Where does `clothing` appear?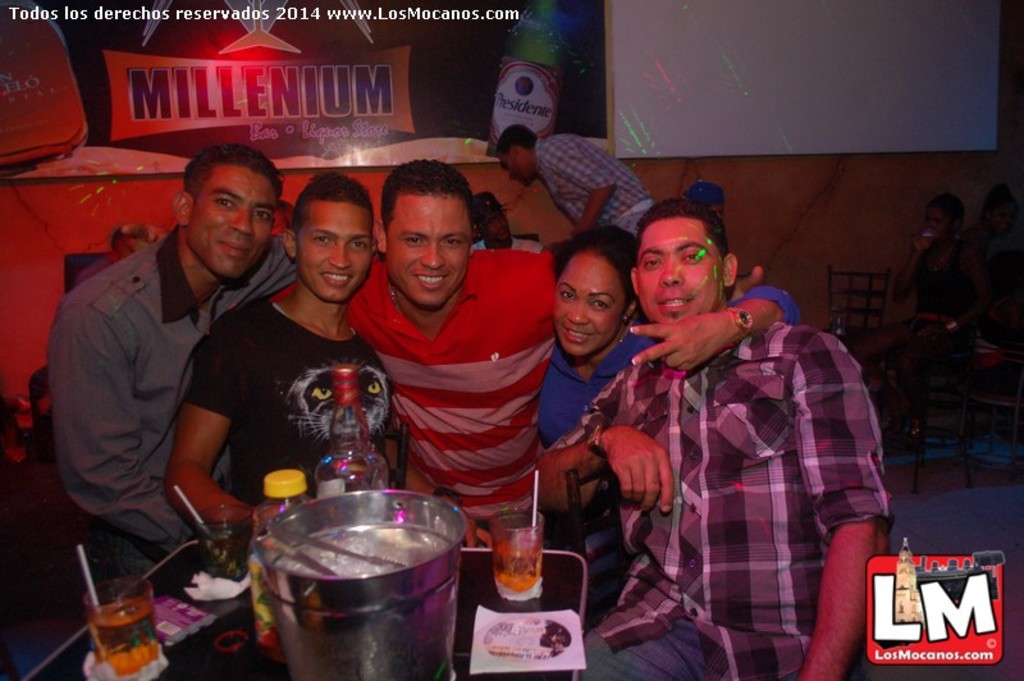
Appears at <box>343,234,571,540</box>.
